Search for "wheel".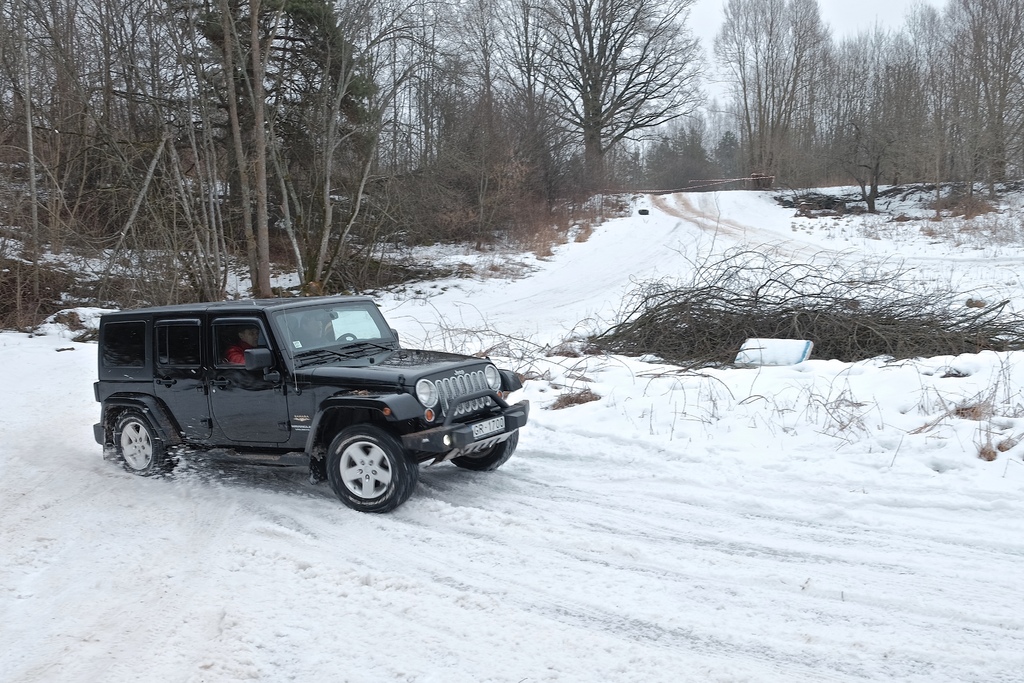
Found at 447, 428, 518, 475.
